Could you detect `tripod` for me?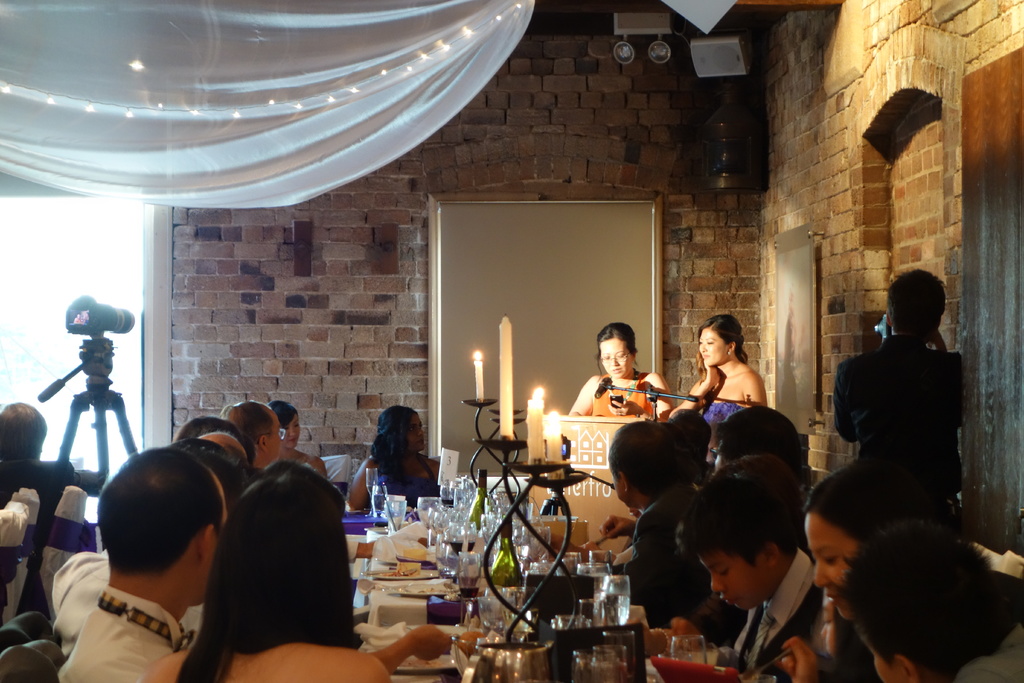
Detection result: 35,336,139,490.
